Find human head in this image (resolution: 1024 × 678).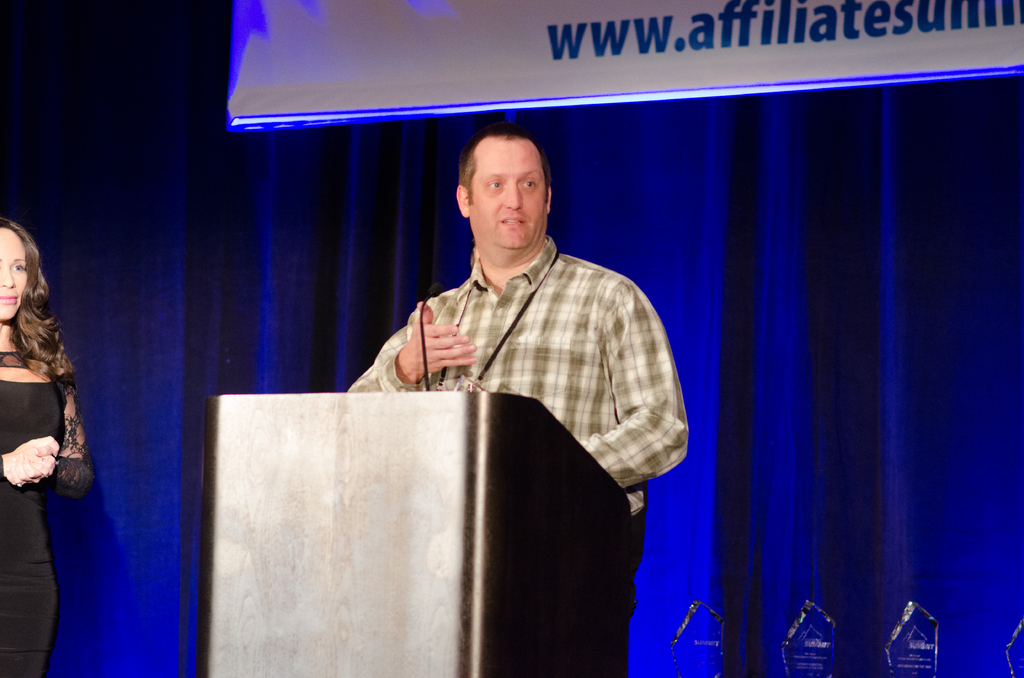
l=0, t=218, r=36, b=321.
